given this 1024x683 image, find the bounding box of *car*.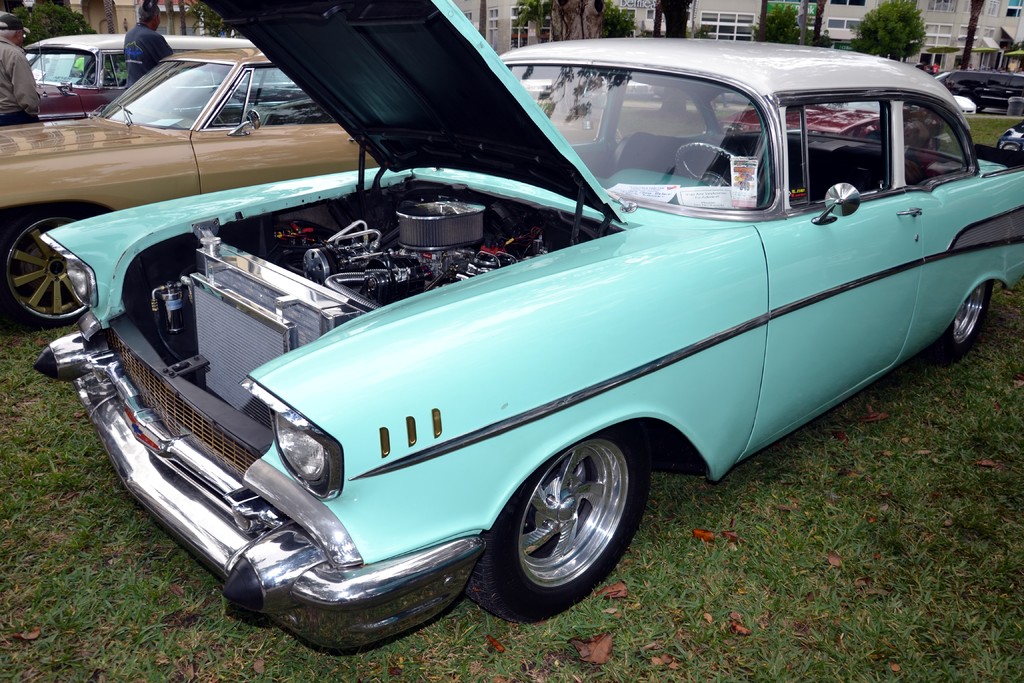
detection(3, 38, 403, 315).
